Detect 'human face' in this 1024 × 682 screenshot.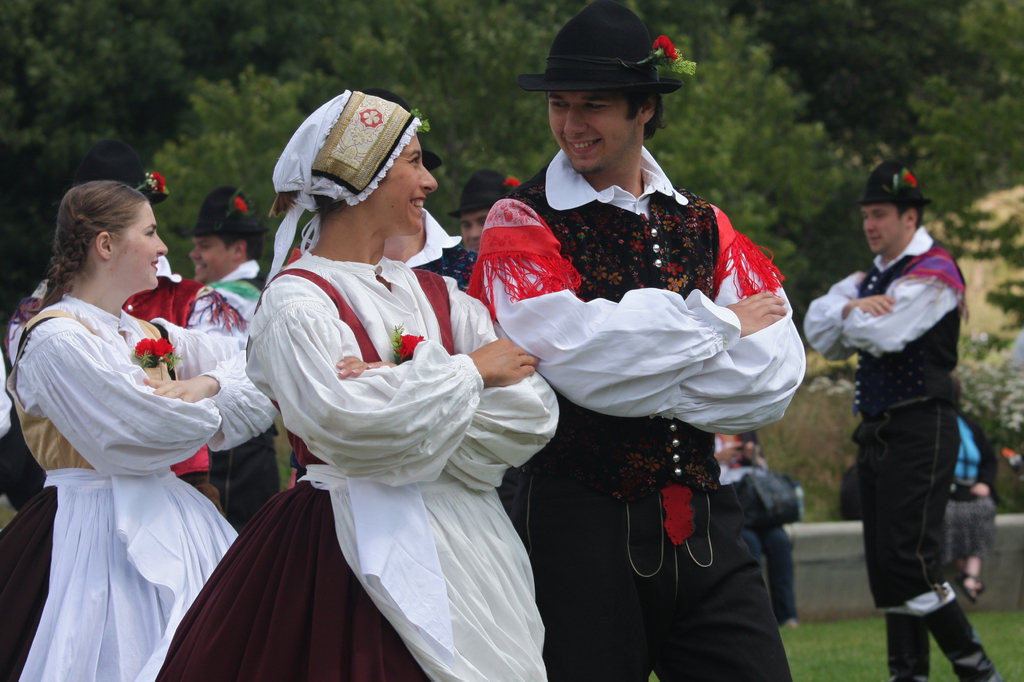
Detection: rect(860, 204, 905, 254).
